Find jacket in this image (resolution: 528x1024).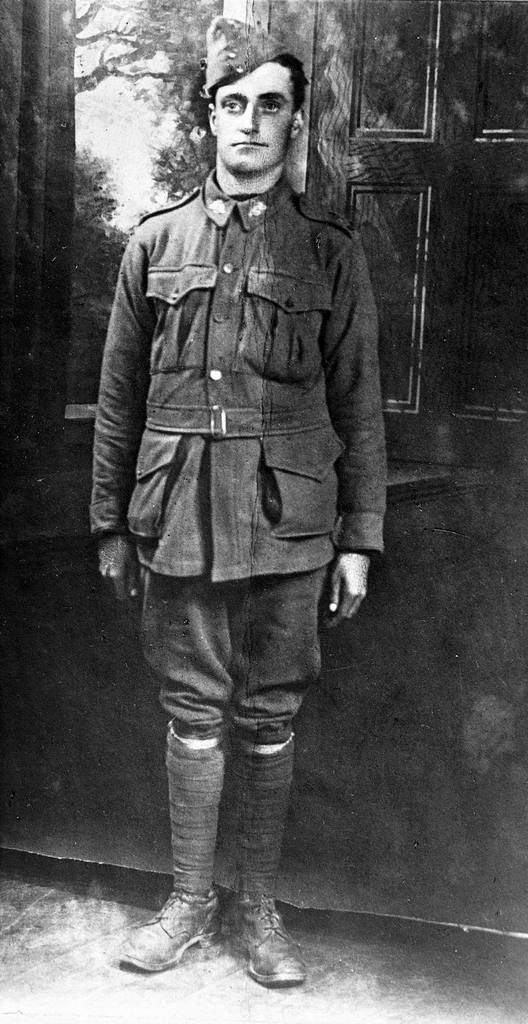
l=70, t=191, r=375, b=570.
